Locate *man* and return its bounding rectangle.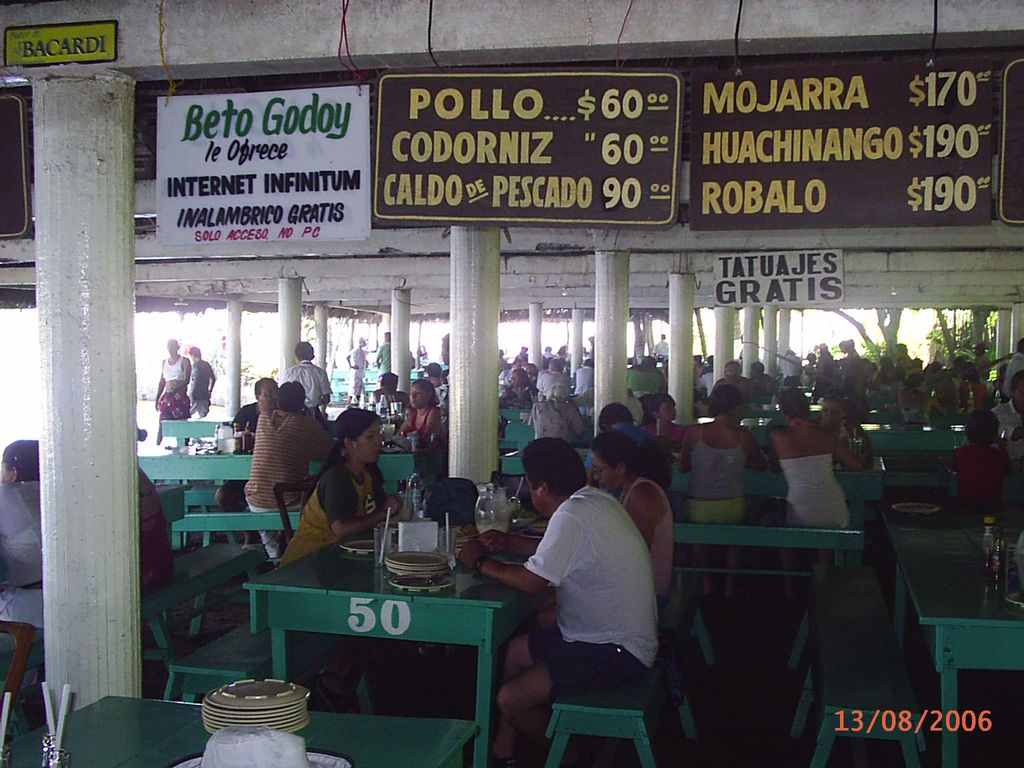
bbox=(346, 334, 367, 410).
